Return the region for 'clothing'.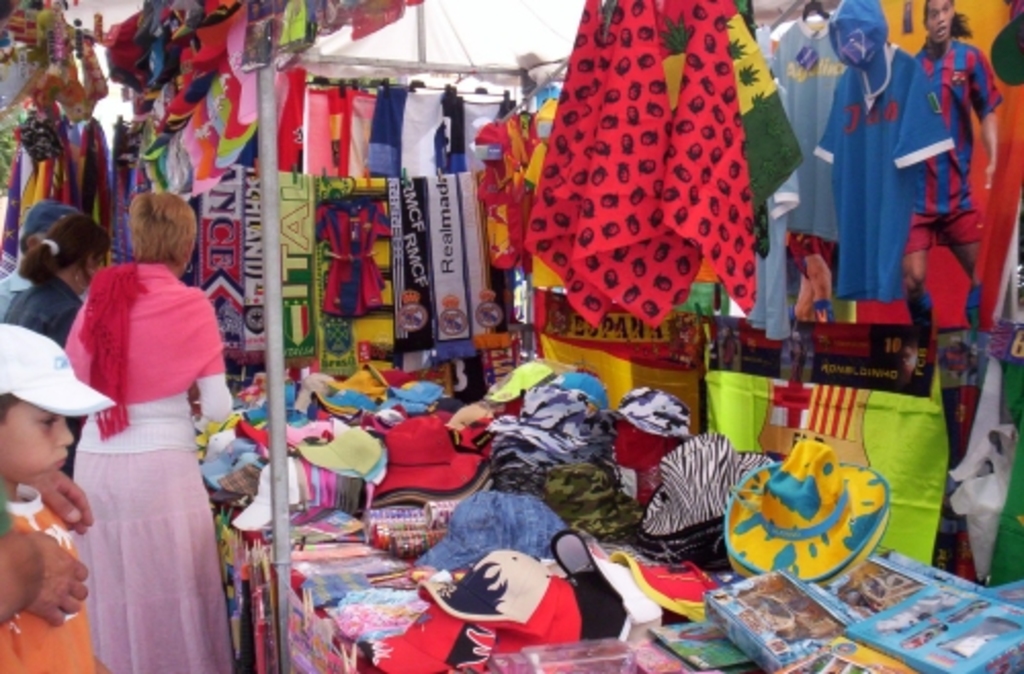
locate(807, 0, 946, 285).
